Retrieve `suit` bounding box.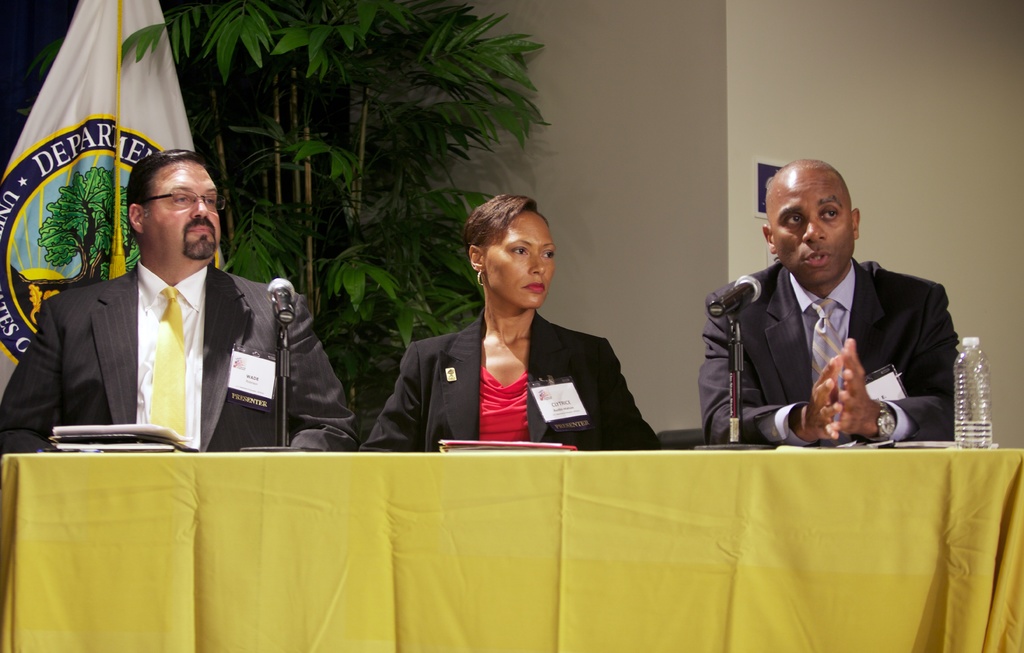
Bounding box: l=705, t=199, r=971, b=458.
